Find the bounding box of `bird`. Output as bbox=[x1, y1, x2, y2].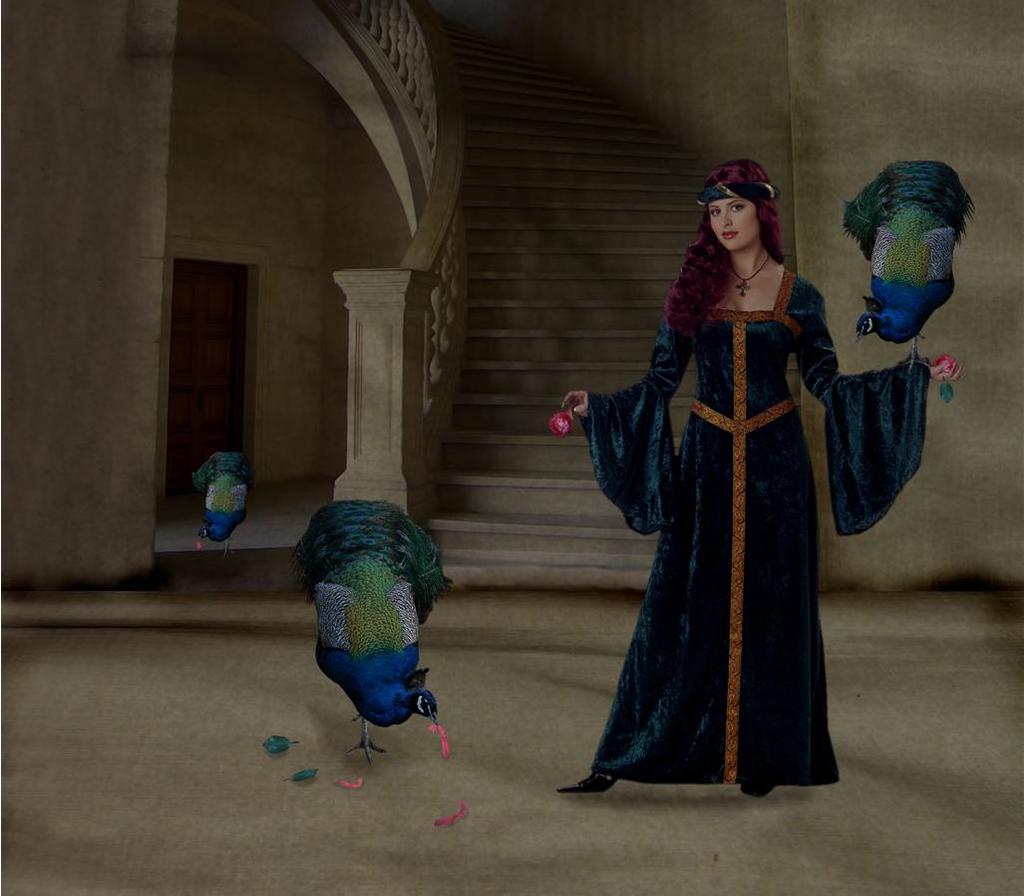
bbox=[297, 491, 451, 735].
